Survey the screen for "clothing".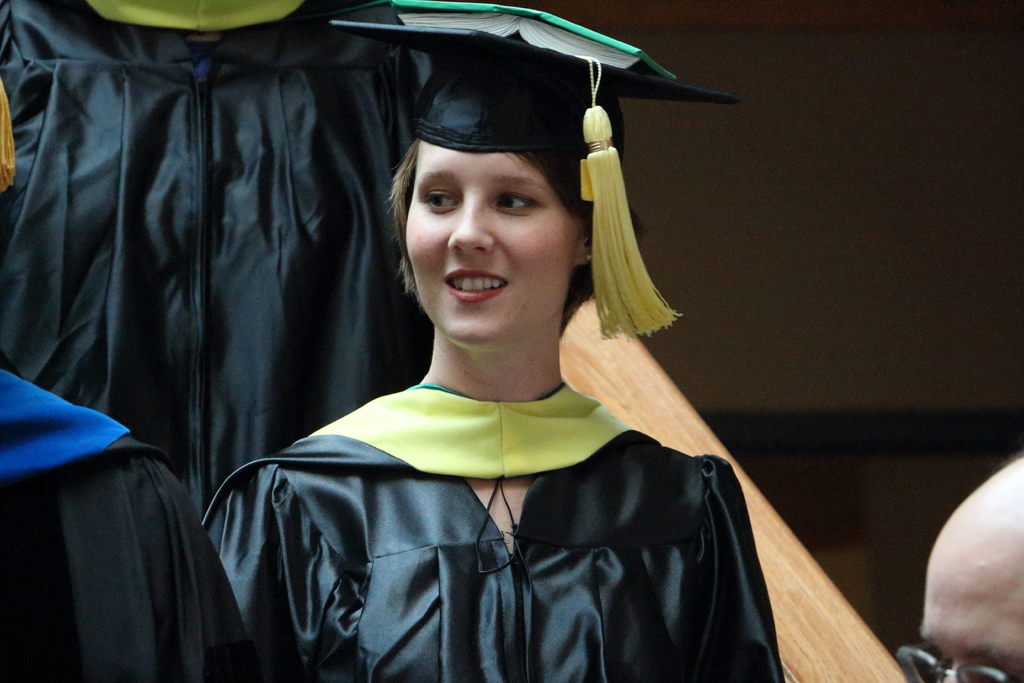
Survey found: rect(0, 354, 264, 682).
